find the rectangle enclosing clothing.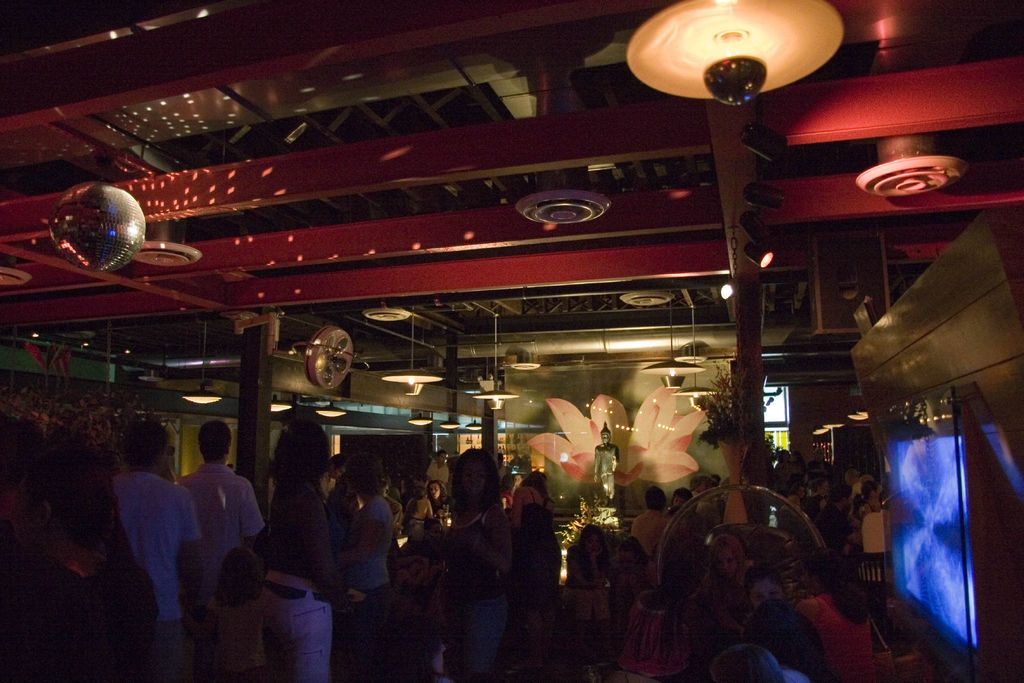
593:441:620:494.
